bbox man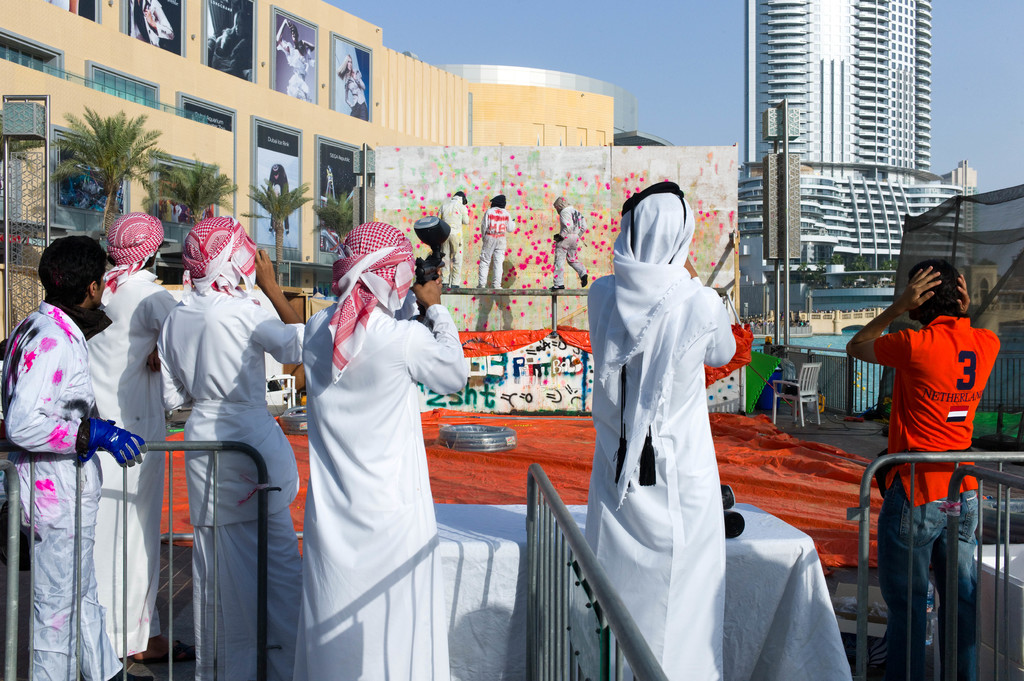
(81, 211, 189, 667)
